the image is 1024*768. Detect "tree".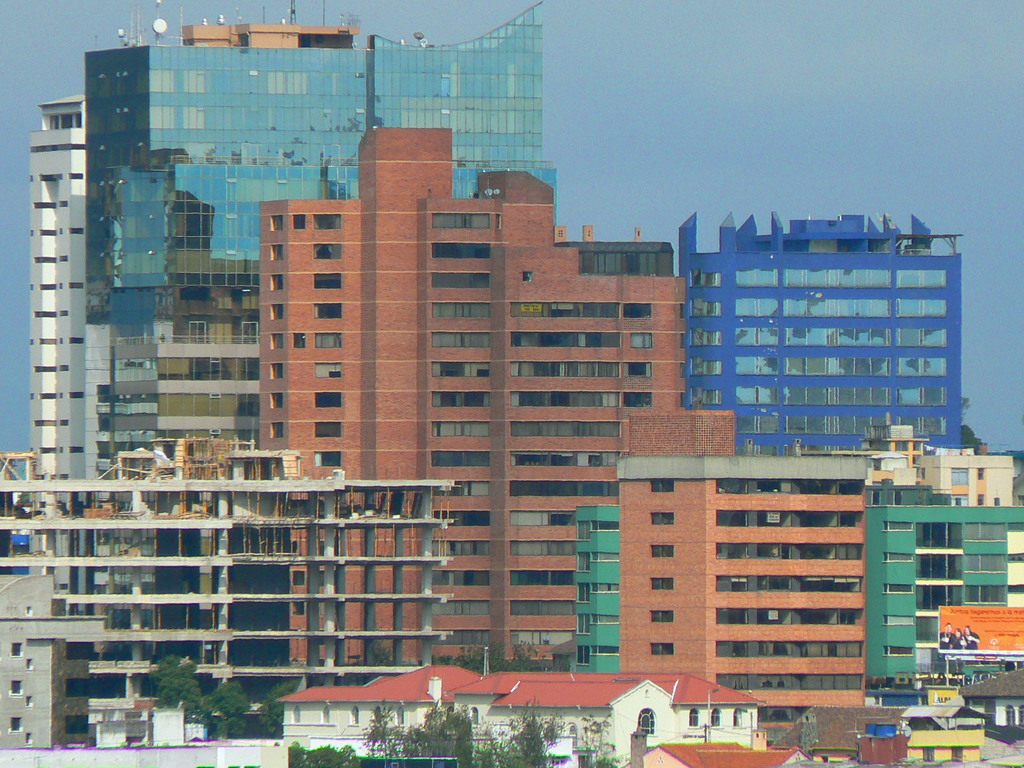
Detection: {"x1": 147, "y1": 659, "x2": 208, "y2": 724}.
